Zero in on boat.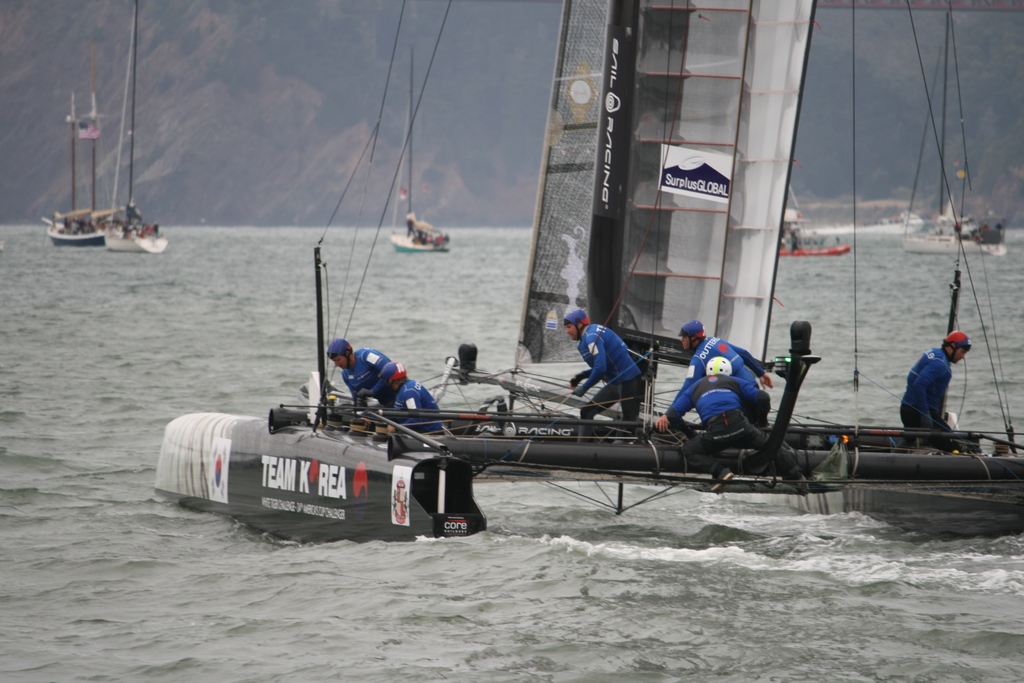
Zeroed in: {"left": 392, "top": 48, "right": 447, "bottom": 252}.
